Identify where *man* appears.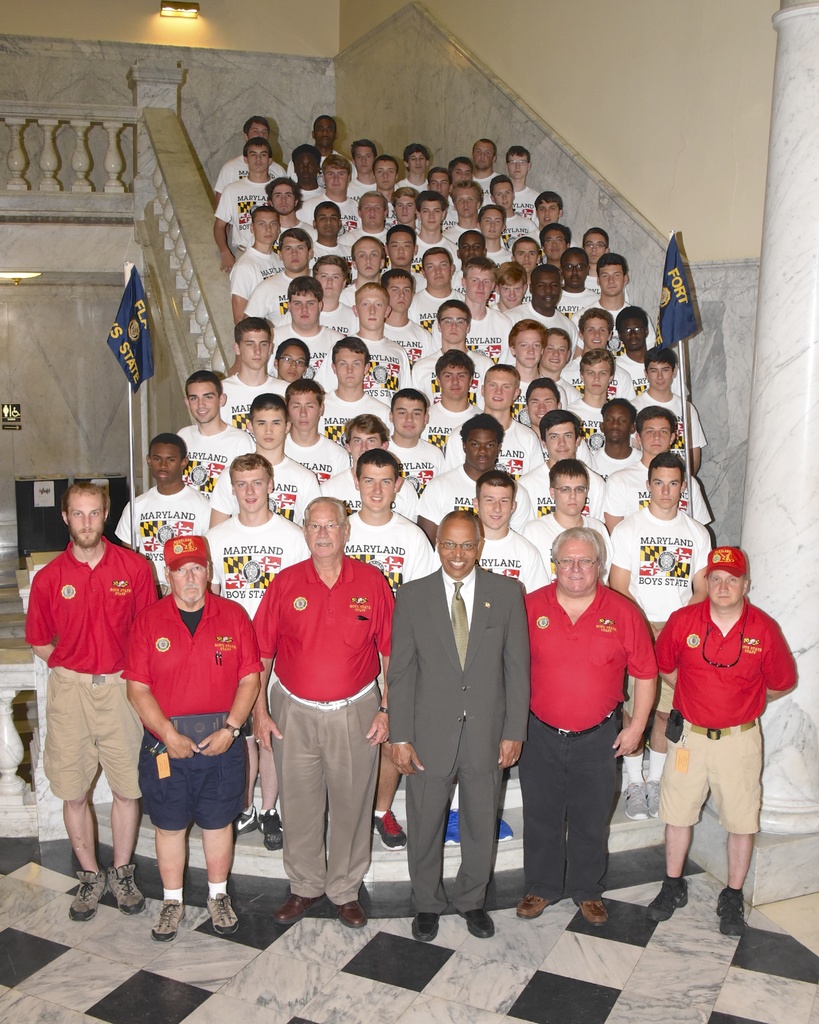
Appears at region(106, 433, 216, 600).
